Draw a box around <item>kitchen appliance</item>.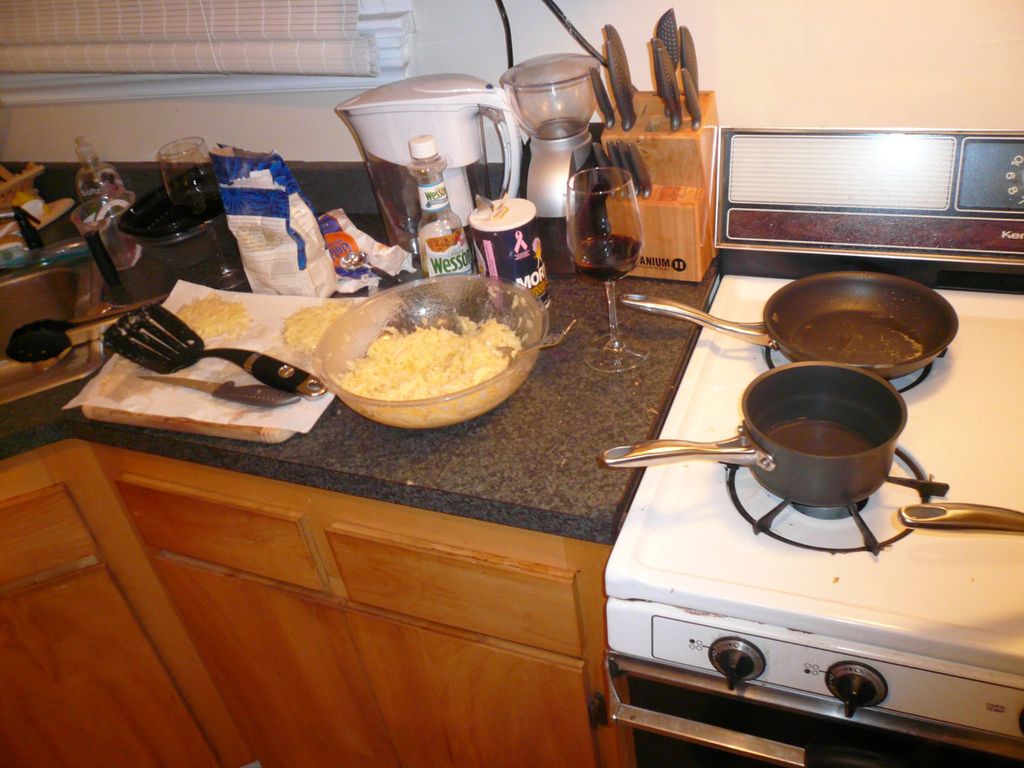
box(330, 69, 511, 252).
